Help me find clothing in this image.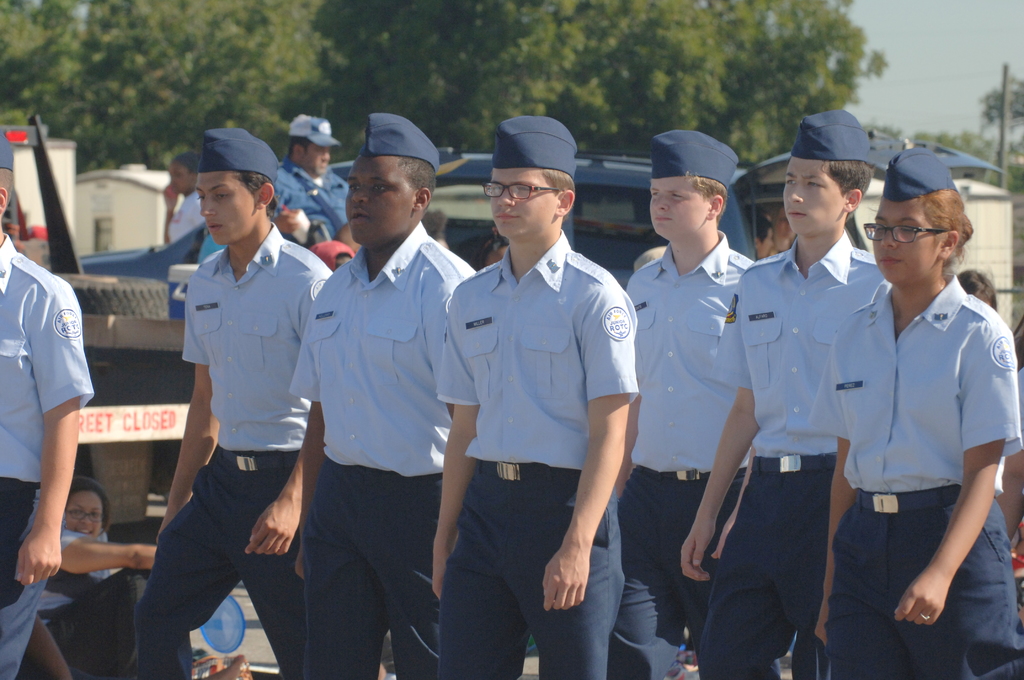
Found it: 292:109:337:156.
